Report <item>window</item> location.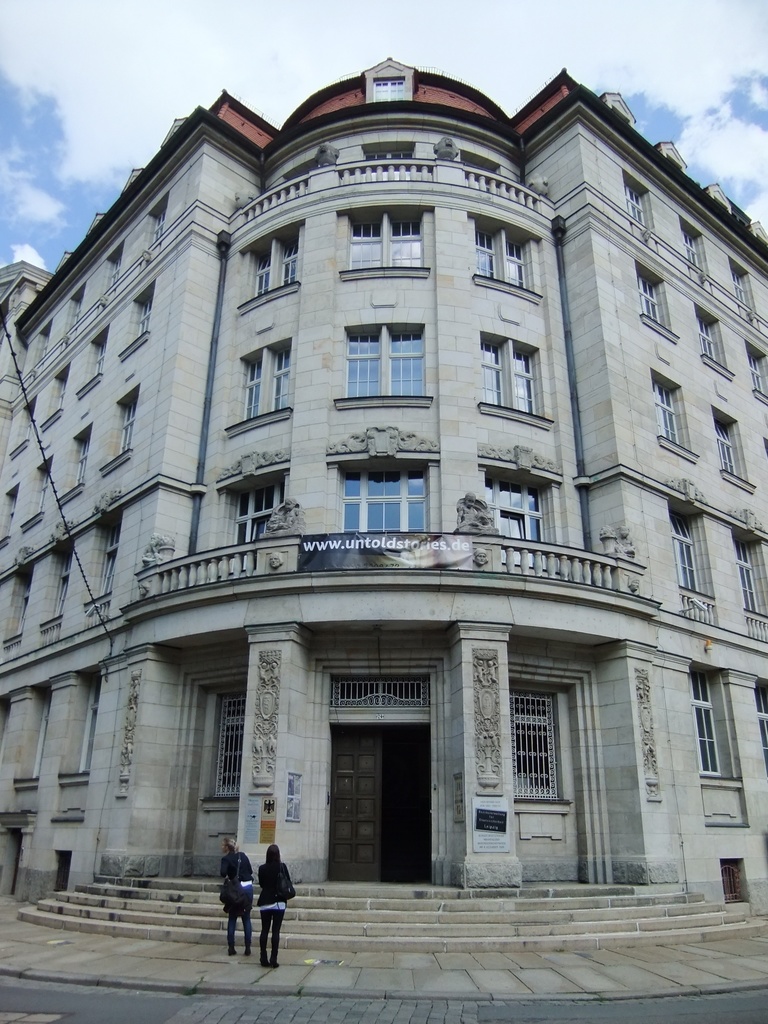
Report: Rect(98, 243, 123, 292).
